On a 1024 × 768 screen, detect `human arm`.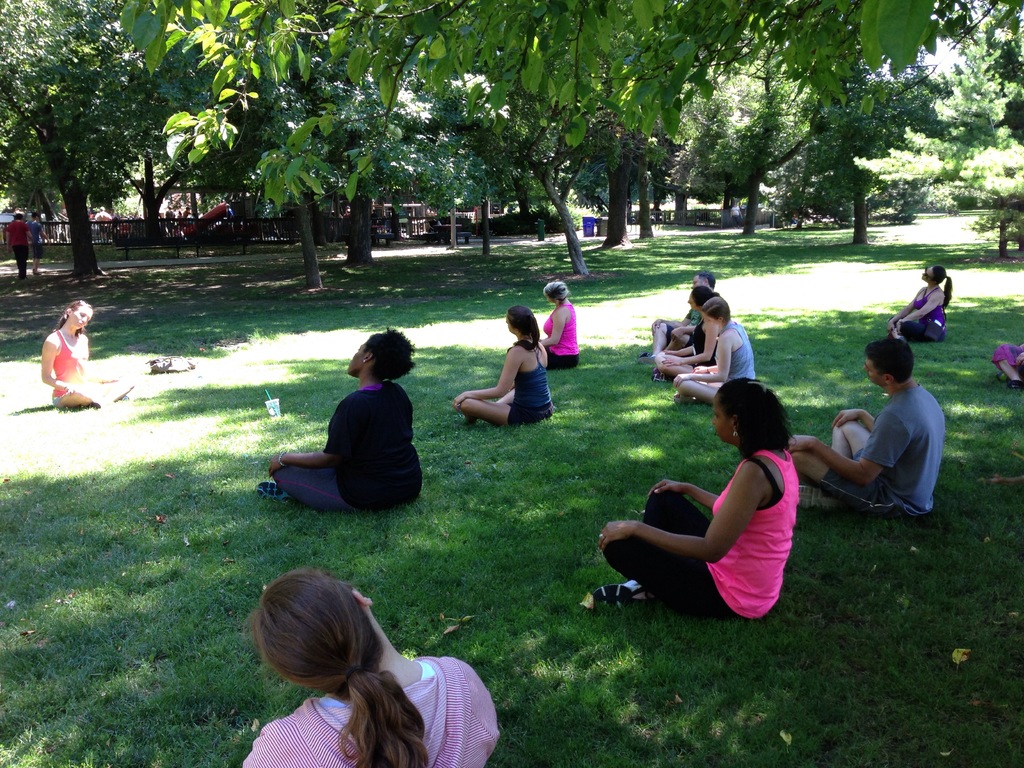
Rect(882, 291, 918, 335).
